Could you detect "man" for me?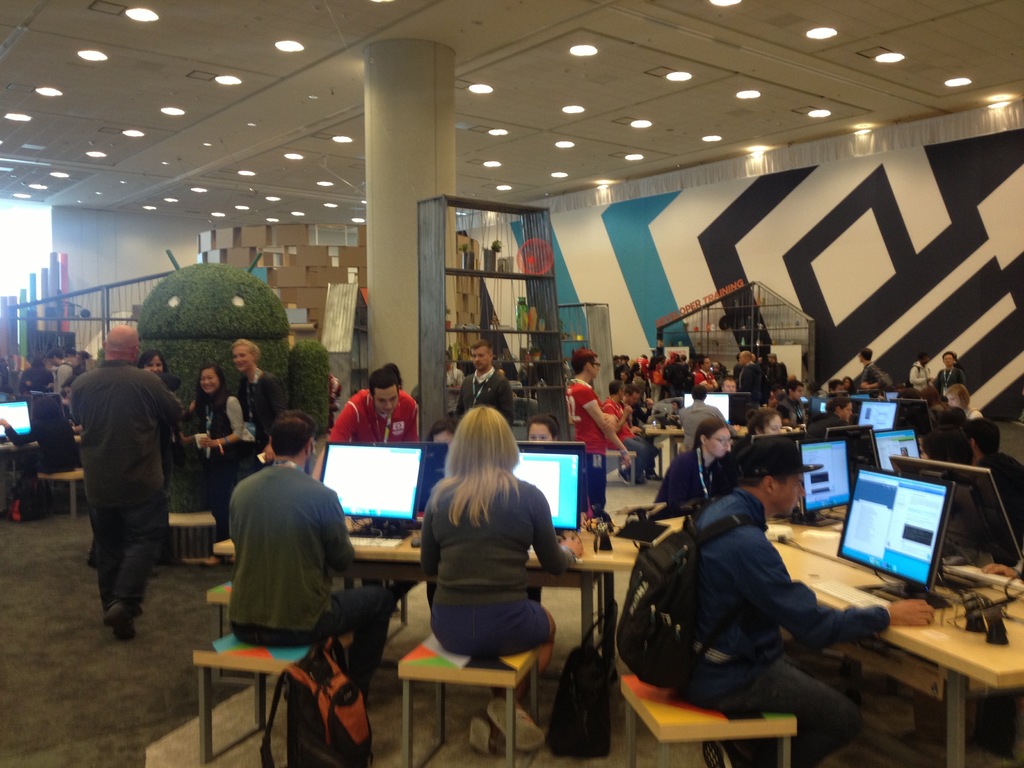
Detection result: box=[599, 384, 656, 484].
